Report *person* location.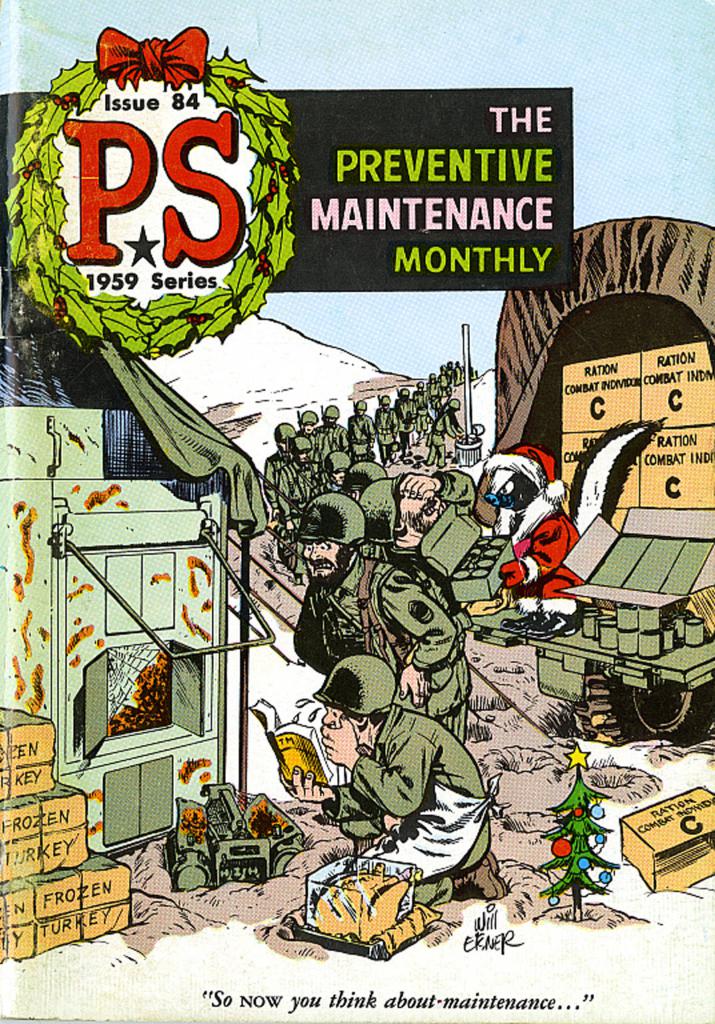
Report: <region>492, 441, 570, 587</region>.
